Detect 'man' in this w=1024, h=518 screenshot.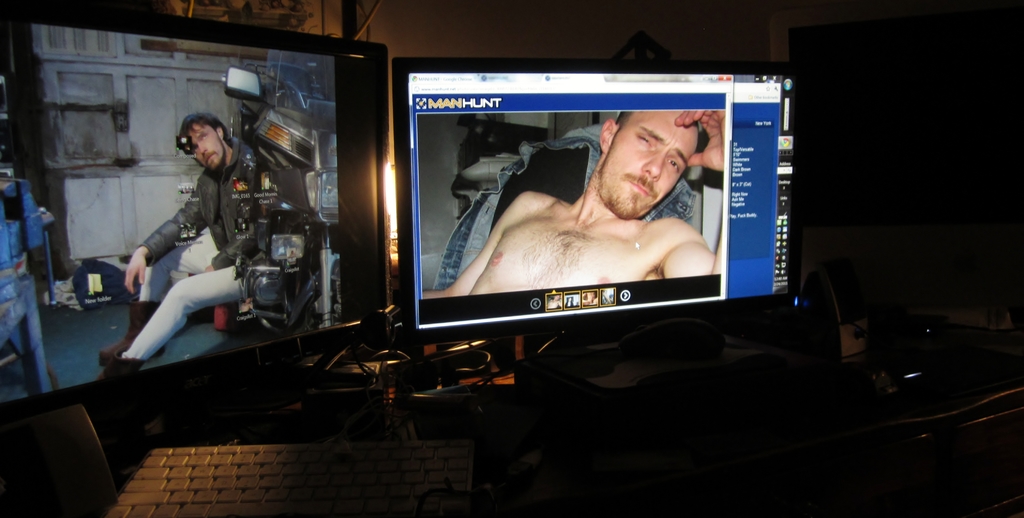
Detection: <box>423,112,726,295</box>.
